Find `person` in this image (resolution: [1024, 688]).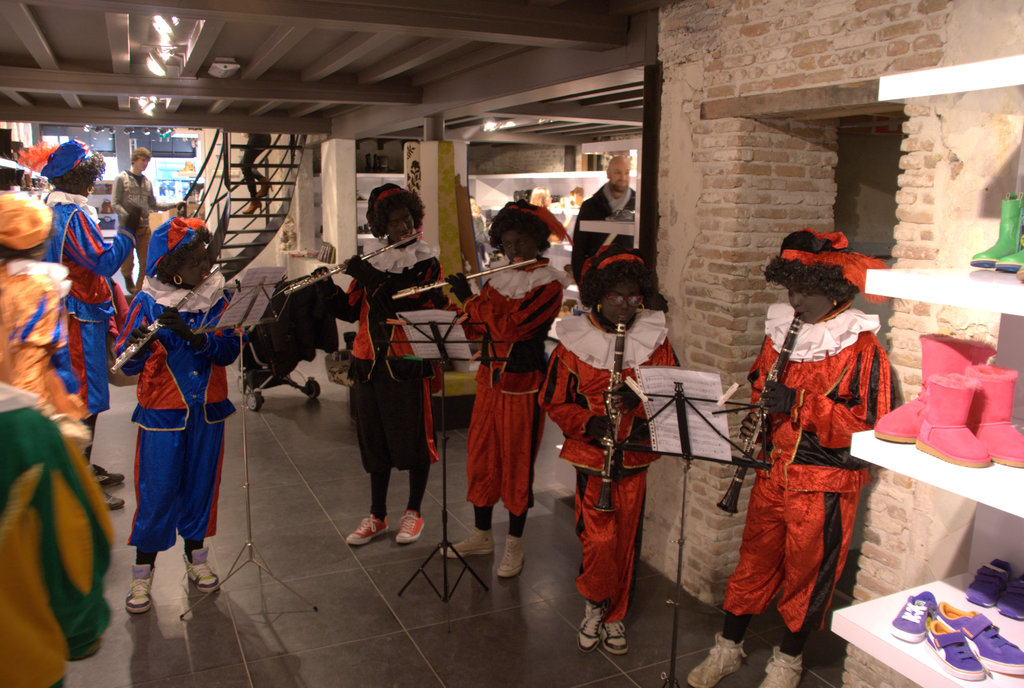
pyautogui.locateOnScreen(0, 385, 113, 687).
